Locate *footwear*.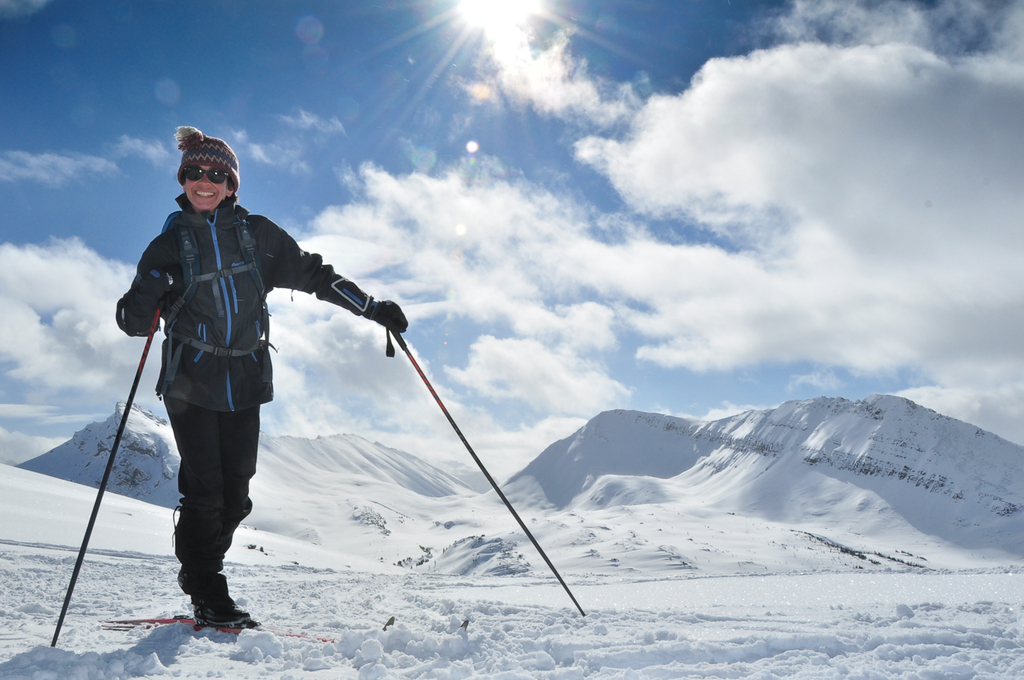
Bounding box: [184,573,260,626].
